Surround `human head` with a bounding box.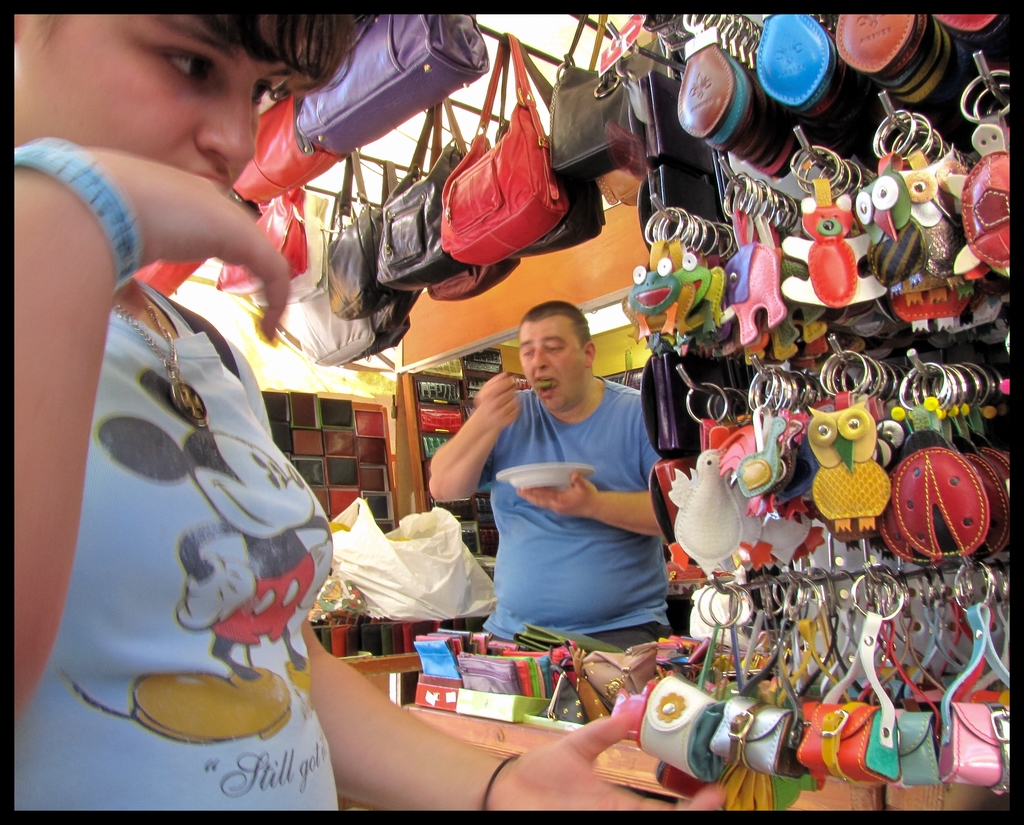
crop(512, 302, 602, 398).
